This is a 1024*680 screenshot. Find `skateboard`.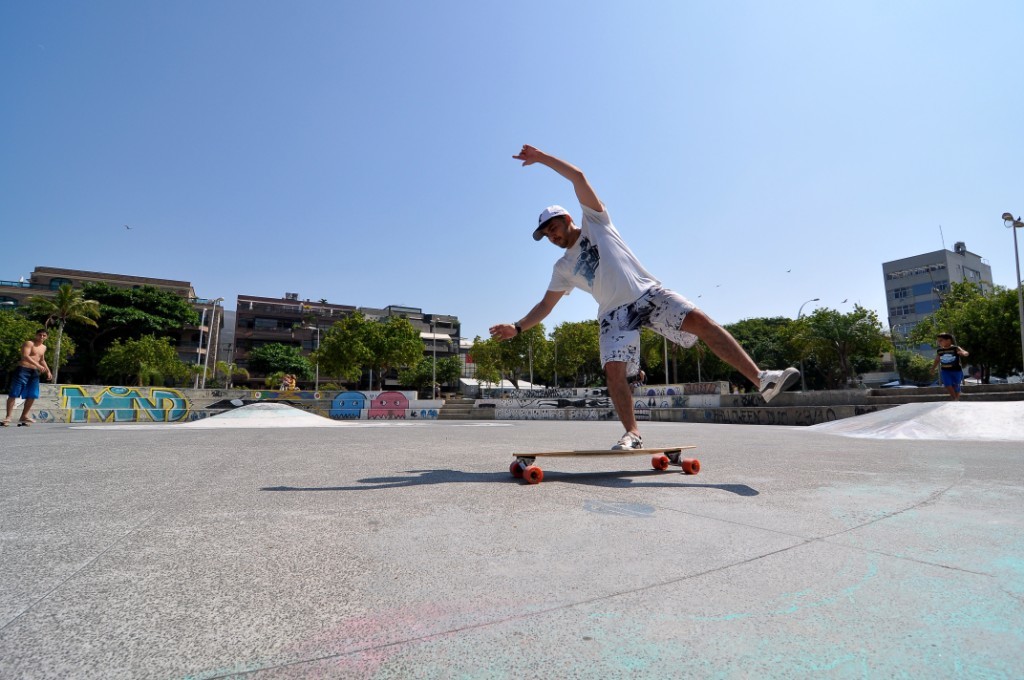
Bounding box: 0/419/33/429.
